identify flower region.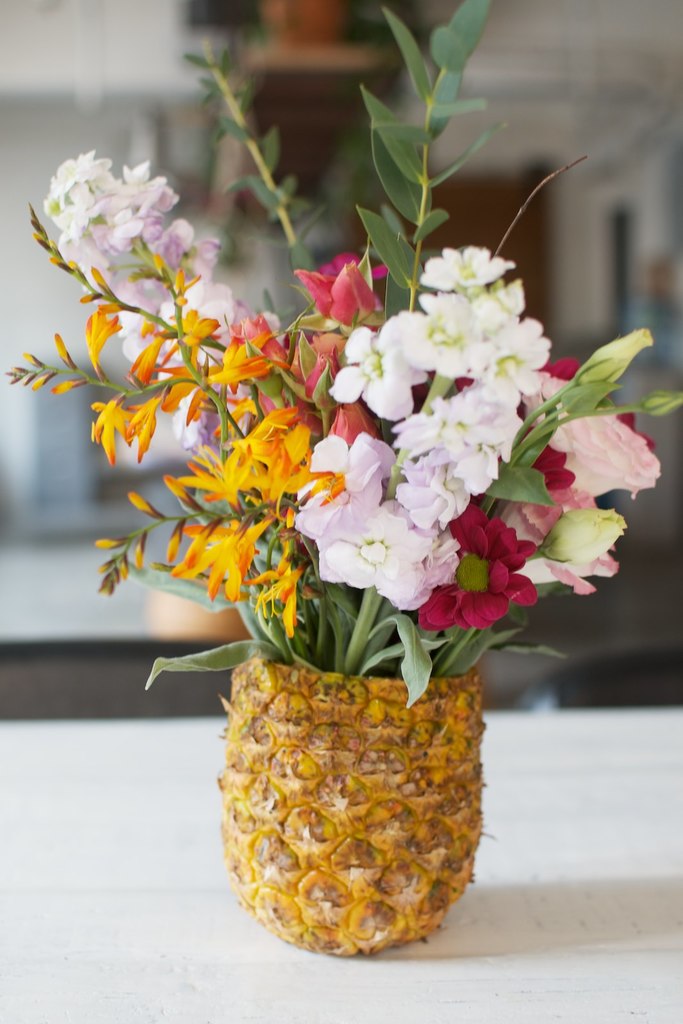
Region: select_region(416, 503, 534, 636).
